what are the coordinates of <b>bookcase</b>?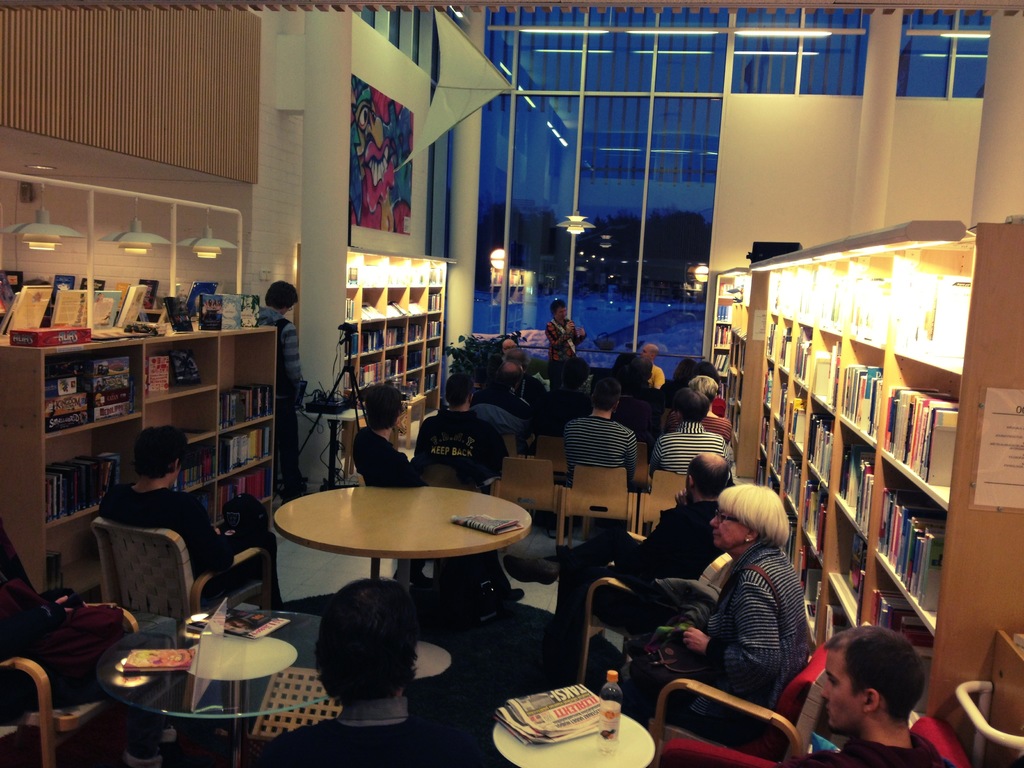
crop(692, 274, 749, 466).
